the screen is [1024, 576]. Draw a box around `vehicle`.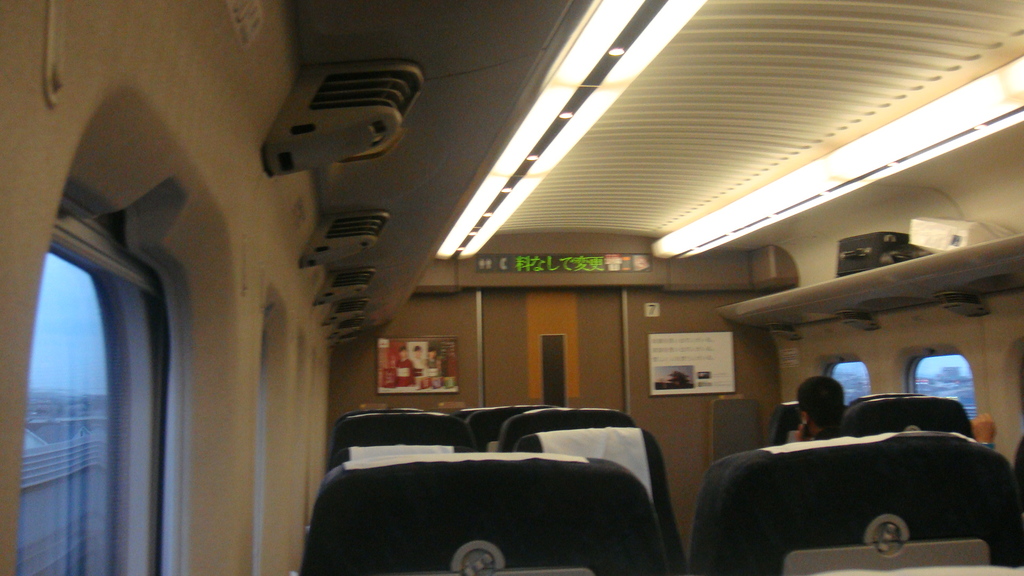
(0, 4, 1023, 572).
